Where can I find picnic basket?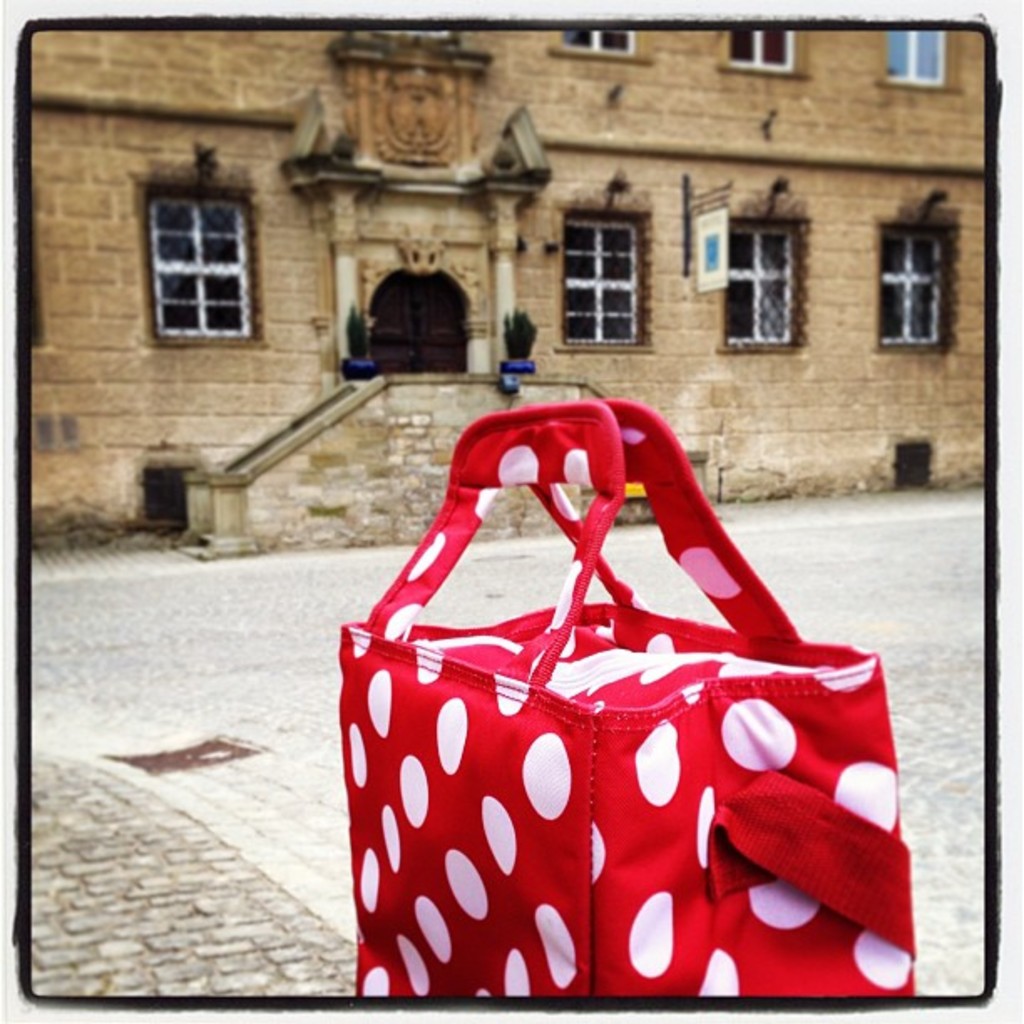
You can find it at box=[340, 392, 915, 1004].
